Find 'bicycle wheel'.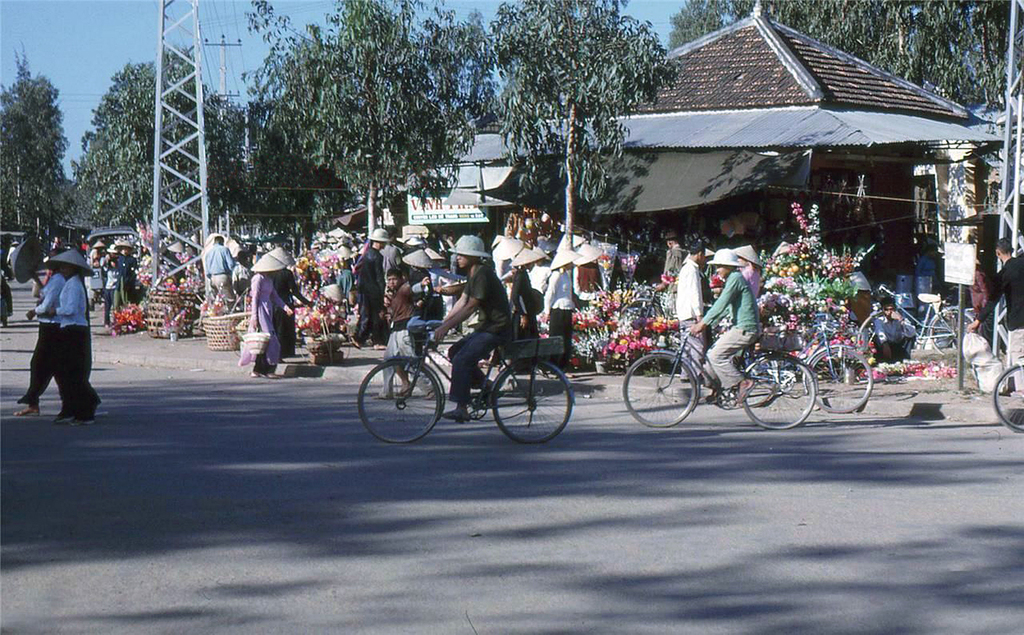
pyautogui.locateOnScreen(620, 351, 698, 427).
